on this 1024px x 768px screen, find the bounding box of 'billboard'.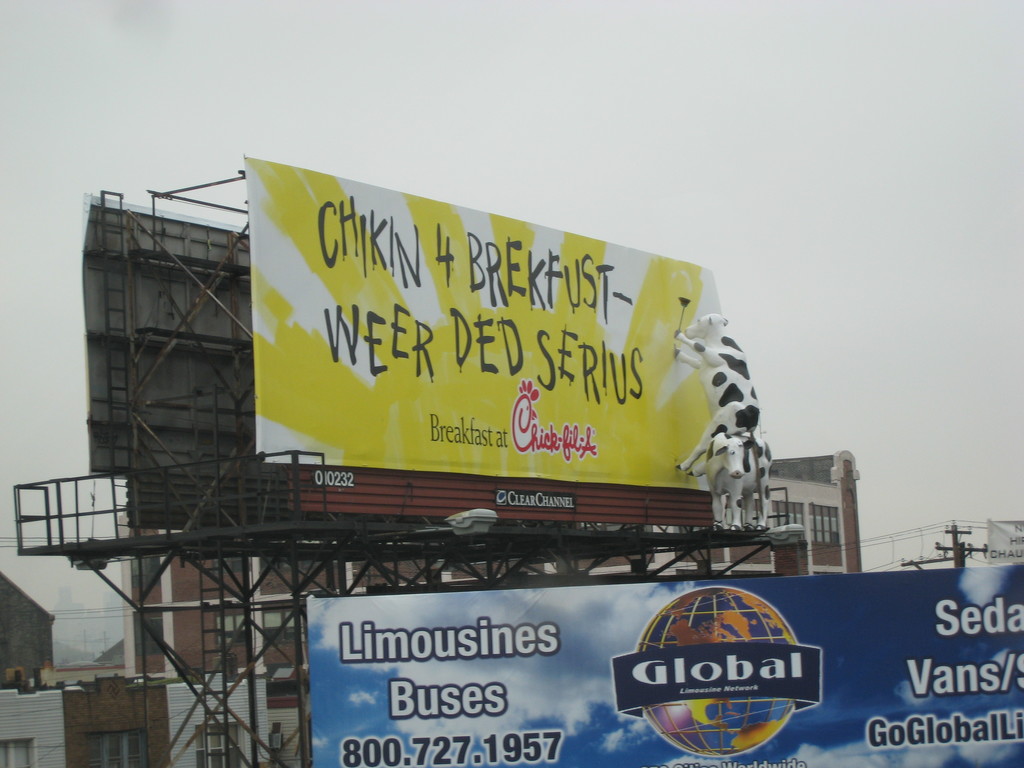
Bounding box: (257, 153, 724, 477).
